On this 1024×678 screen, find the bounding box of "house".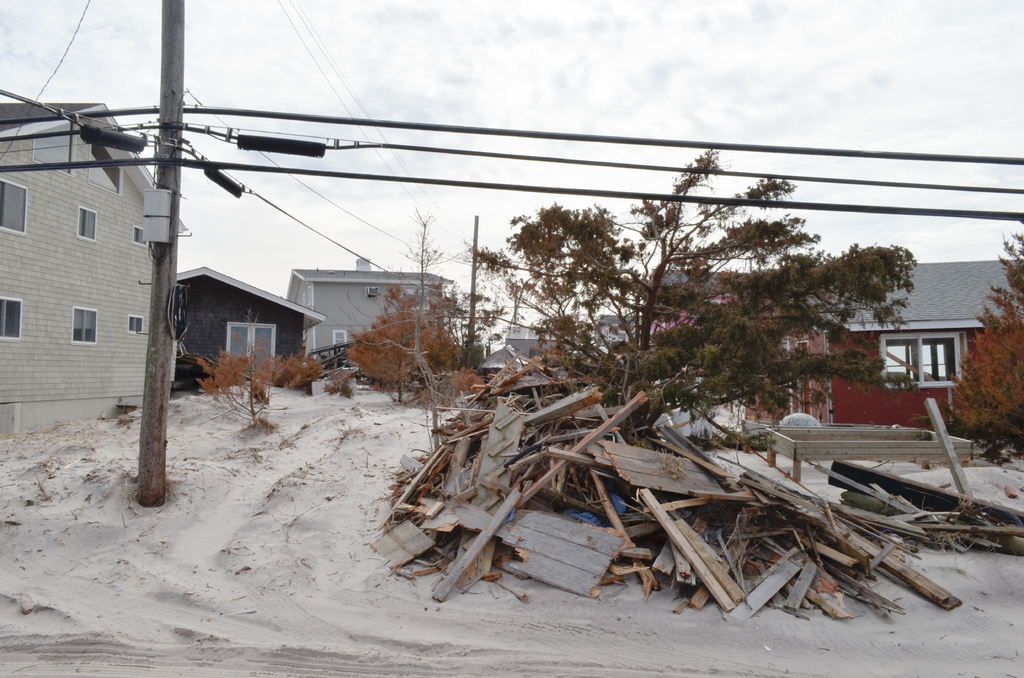
Bounding box: <region>162, 264, 329, 403</region>.
